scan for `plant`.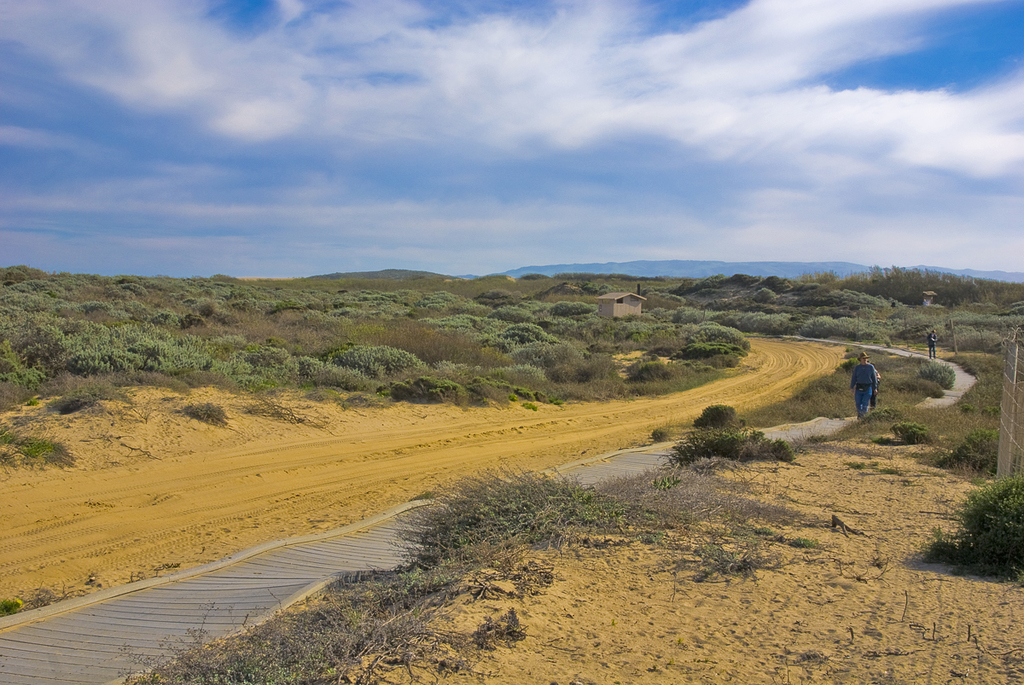
Scan result: Rect(894, 414, 935, 447).
